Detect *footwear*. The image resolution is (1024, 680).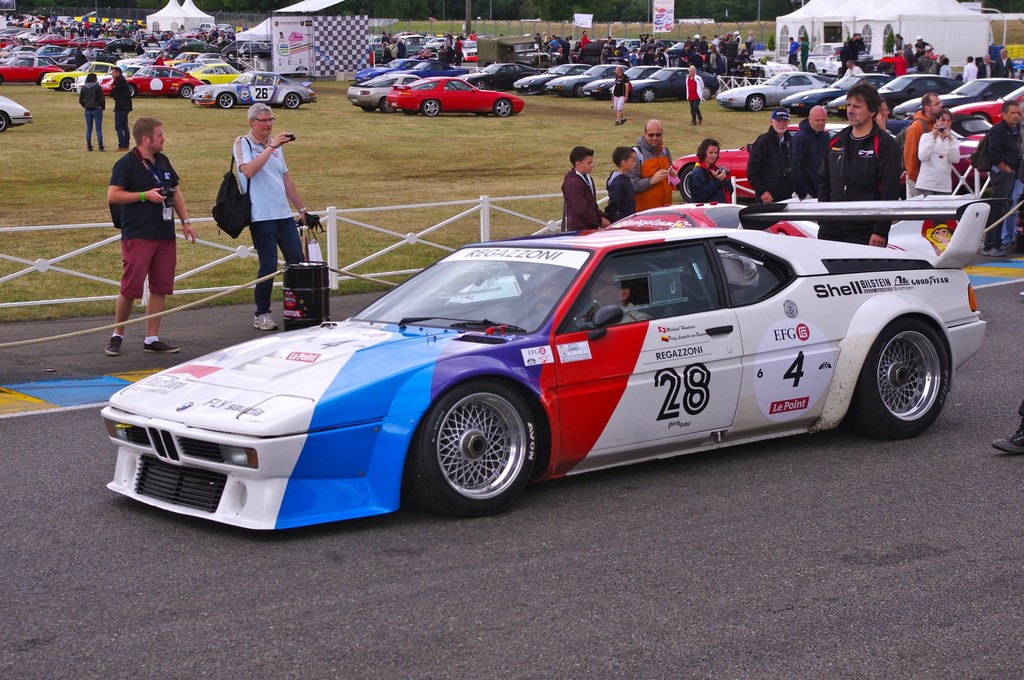
detection(621, 118, 626, 122).
